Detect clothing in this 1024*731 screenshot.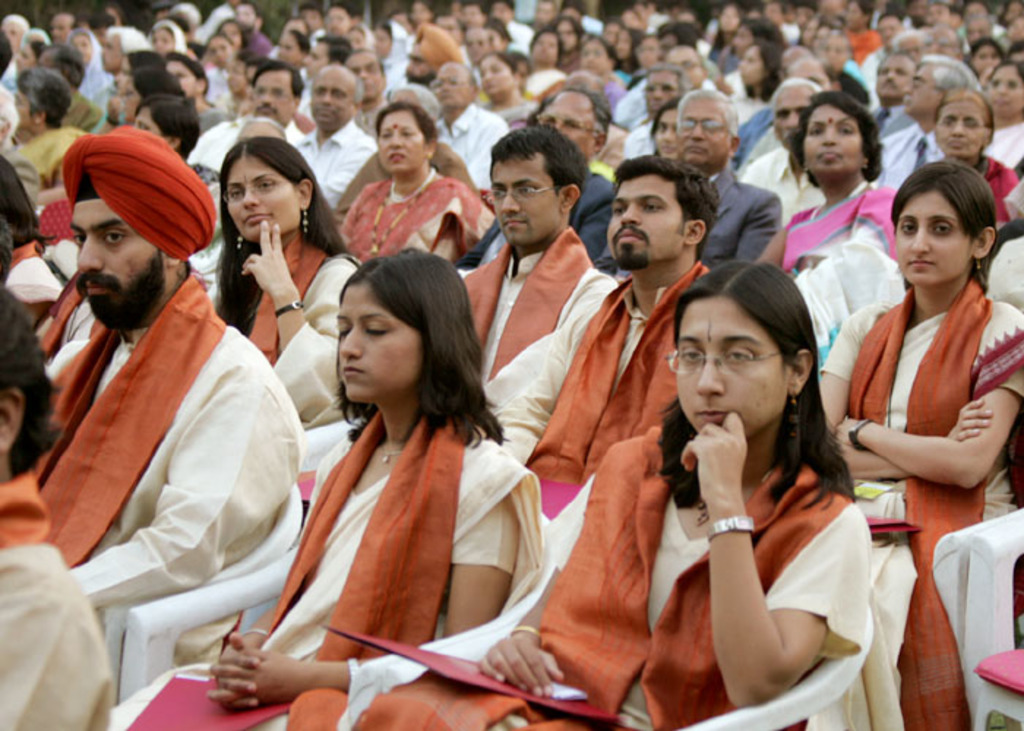
Detection: crop(986, 108, 1023, 170).
